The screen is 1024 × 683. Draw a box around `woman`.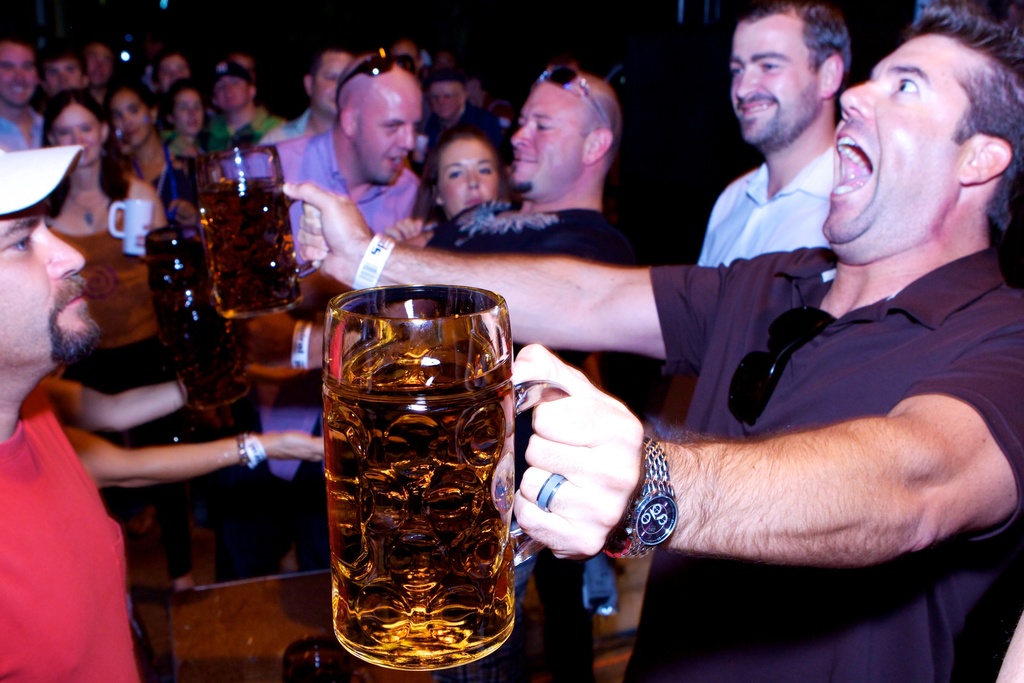
box(164, 88, 234, 217).
